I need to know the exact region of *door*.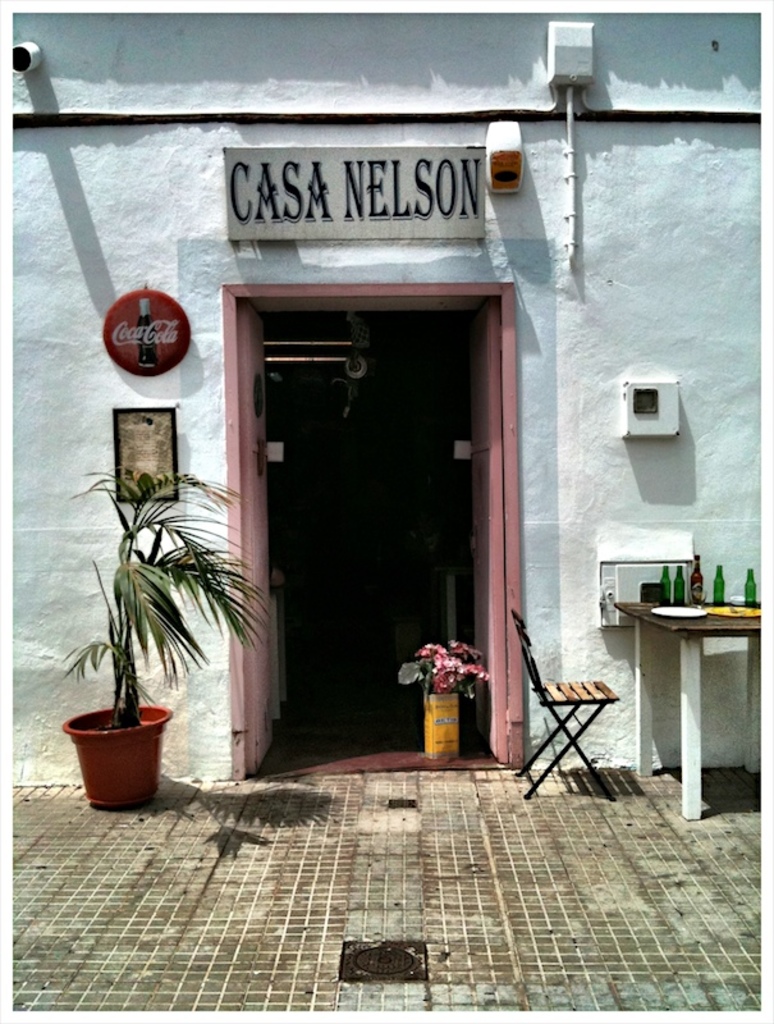
Region: select_region(211, 279, 491, 856).
